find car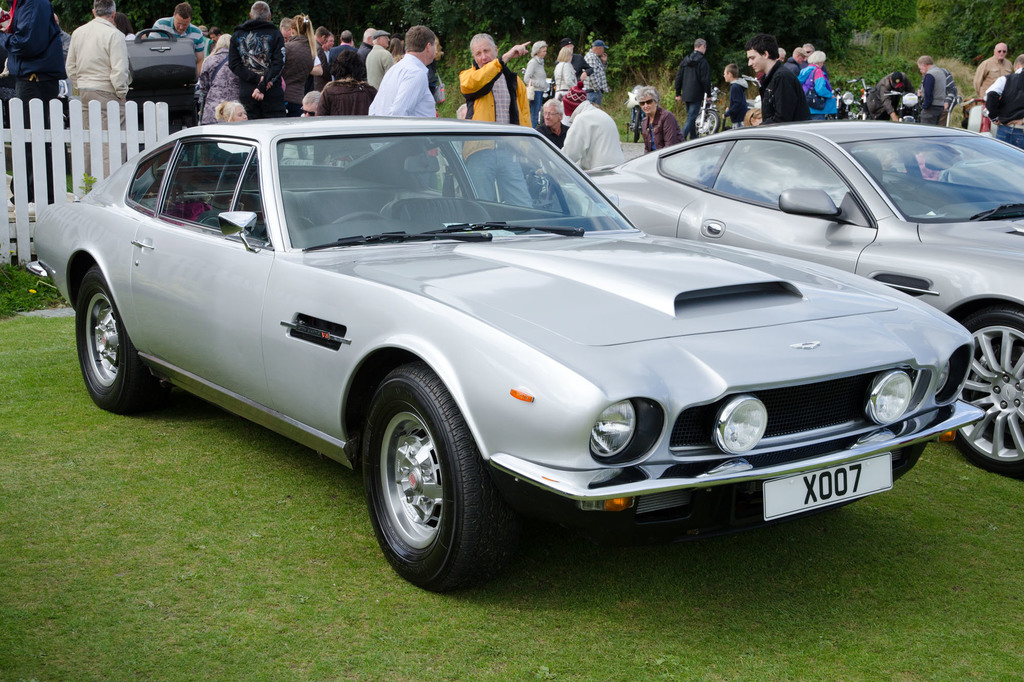
bbox=(547, 109, 1023, 476)
